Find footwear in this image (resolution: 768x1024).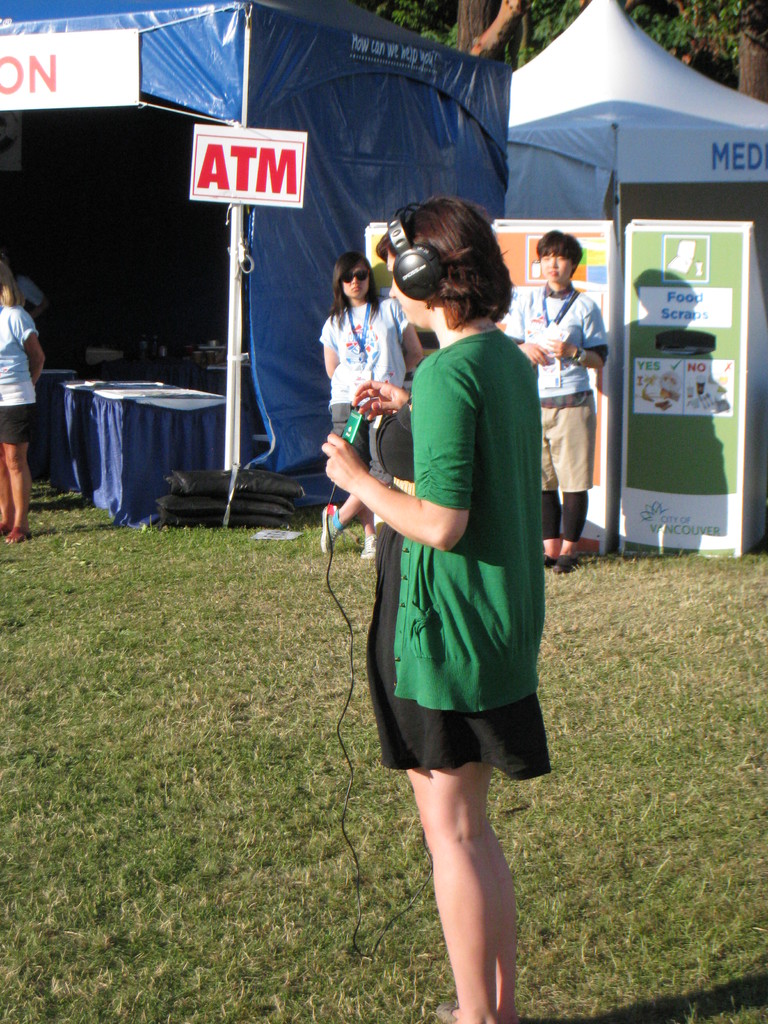
(x1=546, y1=551, x2=575, y2=572).
